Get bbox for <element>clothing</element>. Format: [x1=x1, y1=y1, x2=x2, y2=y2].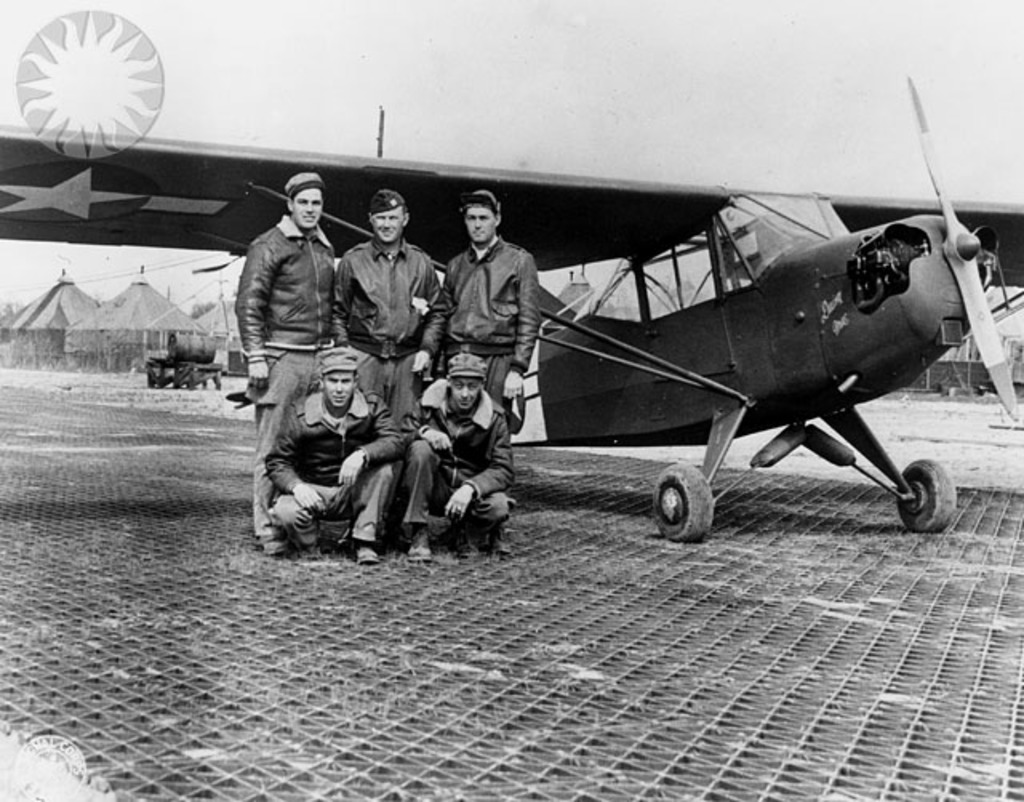
[x1=267, y1=384, x2=400, y2=536].
